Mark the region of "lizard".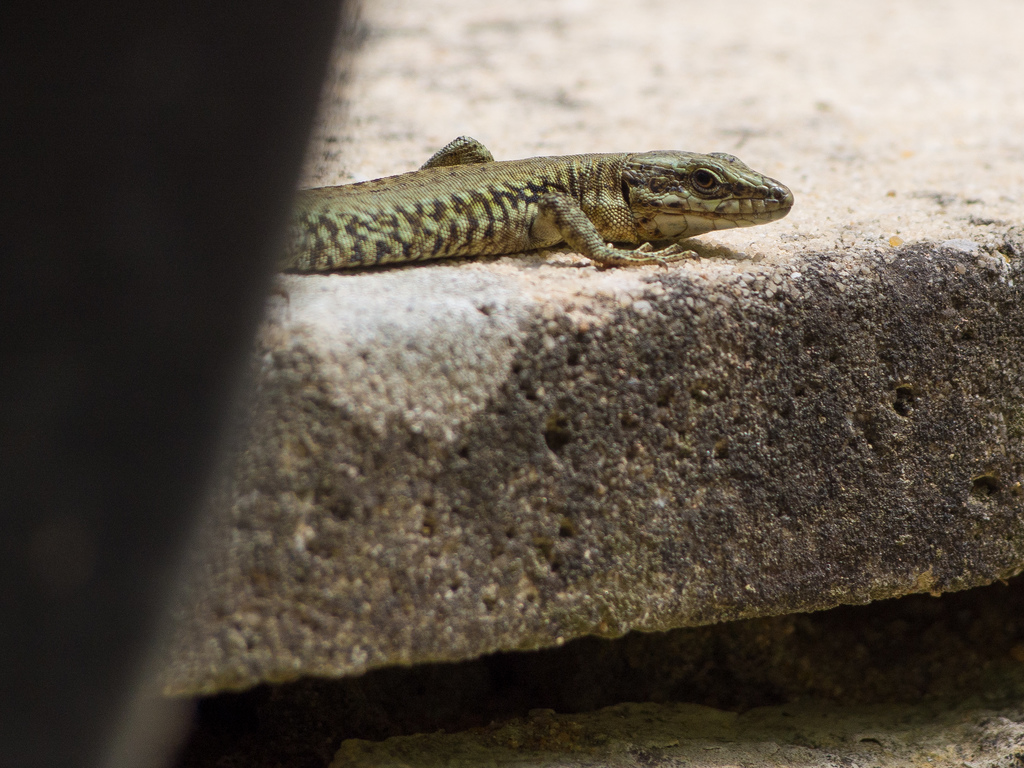
Region: (left=287, top=139, right=802, bottom=298).
